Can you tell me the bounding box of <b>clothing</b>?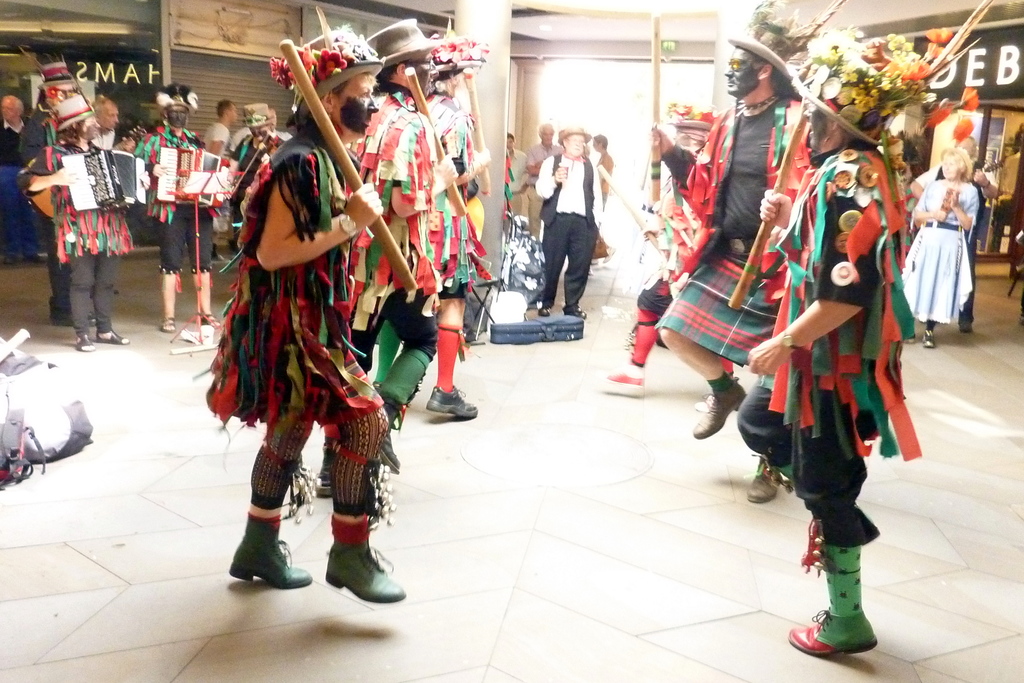
[412, 88, 486, 293].
